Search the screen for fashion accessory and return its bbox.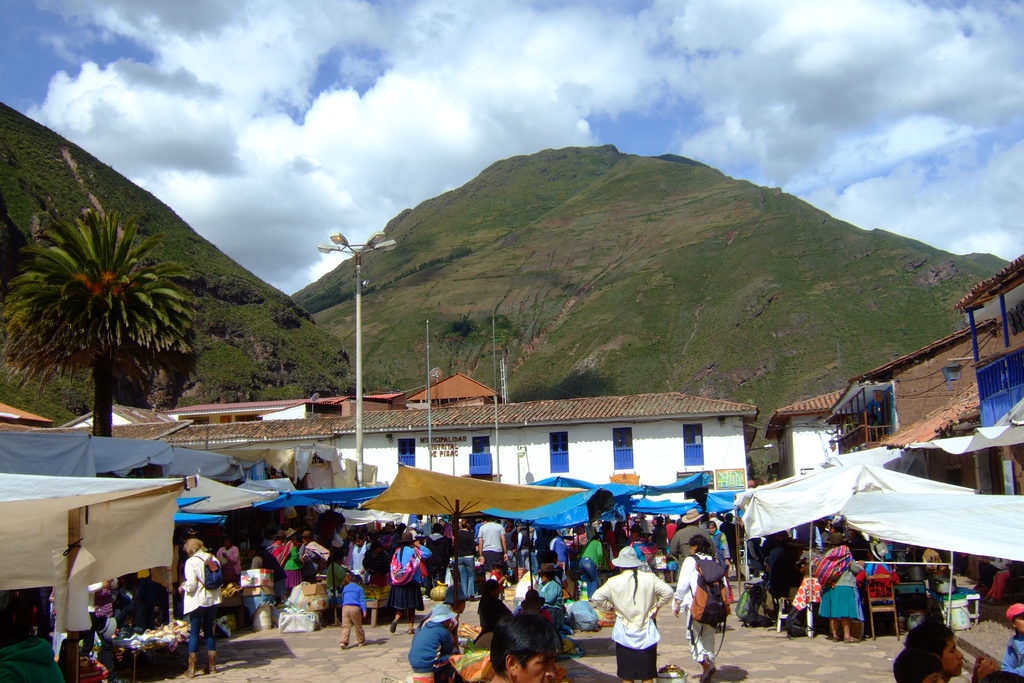
Found: x1=300 y1=530 x2=314 y2=538.
